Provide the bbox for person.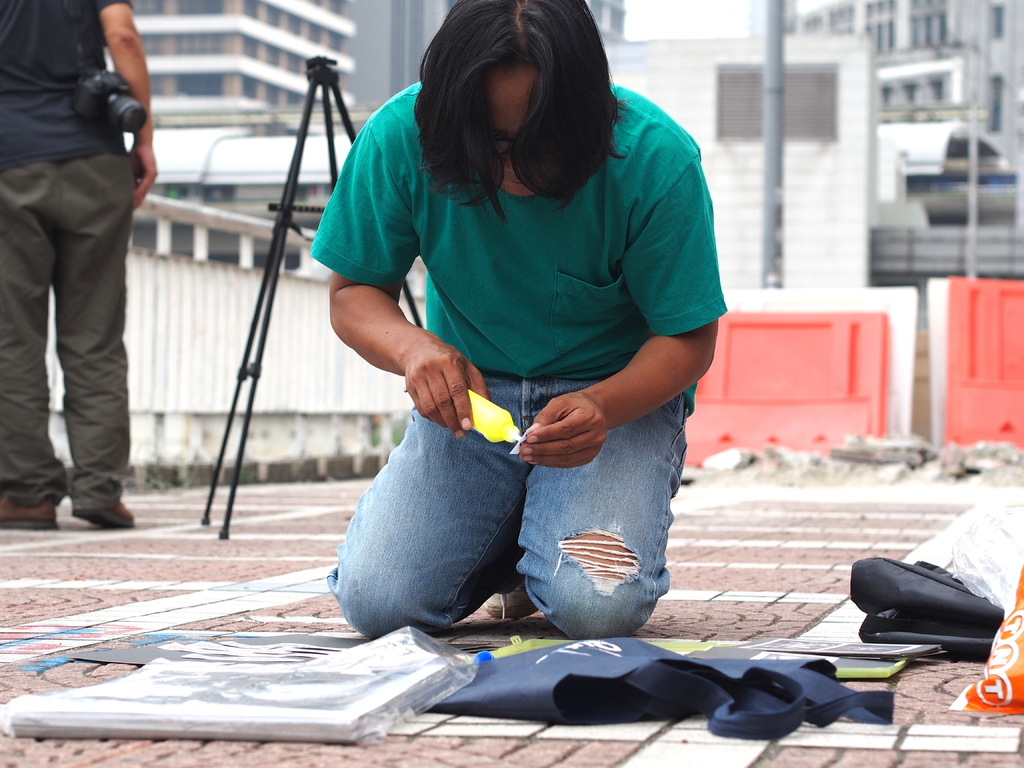
l=8, t=0, r=168, b=548.
